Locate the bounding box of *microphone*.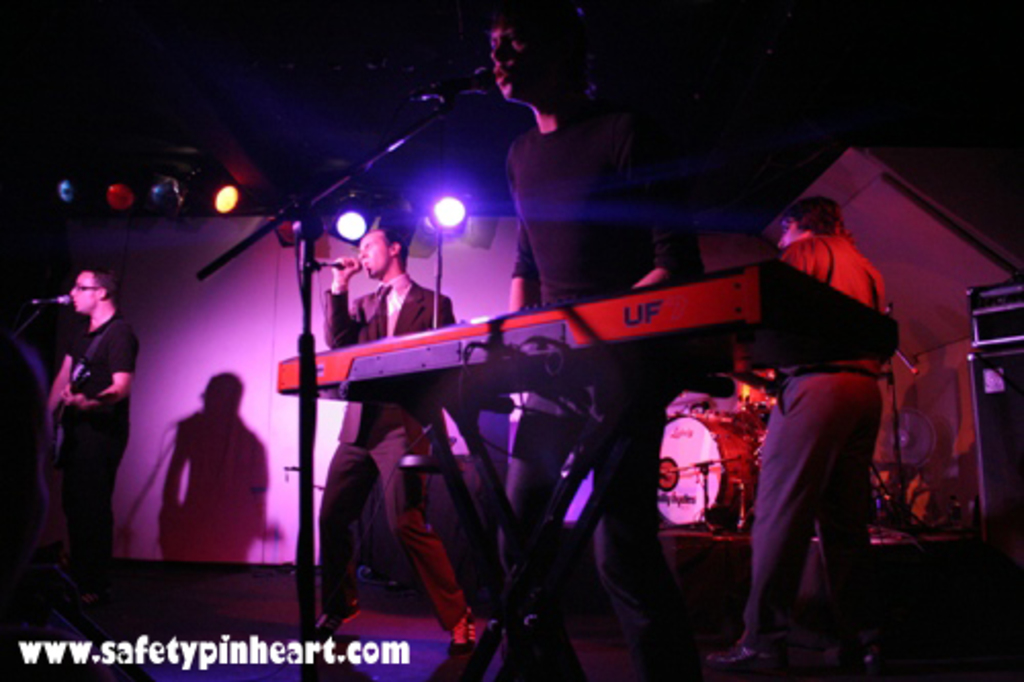
Bounding box: crop(428, 66, 498, 98).
